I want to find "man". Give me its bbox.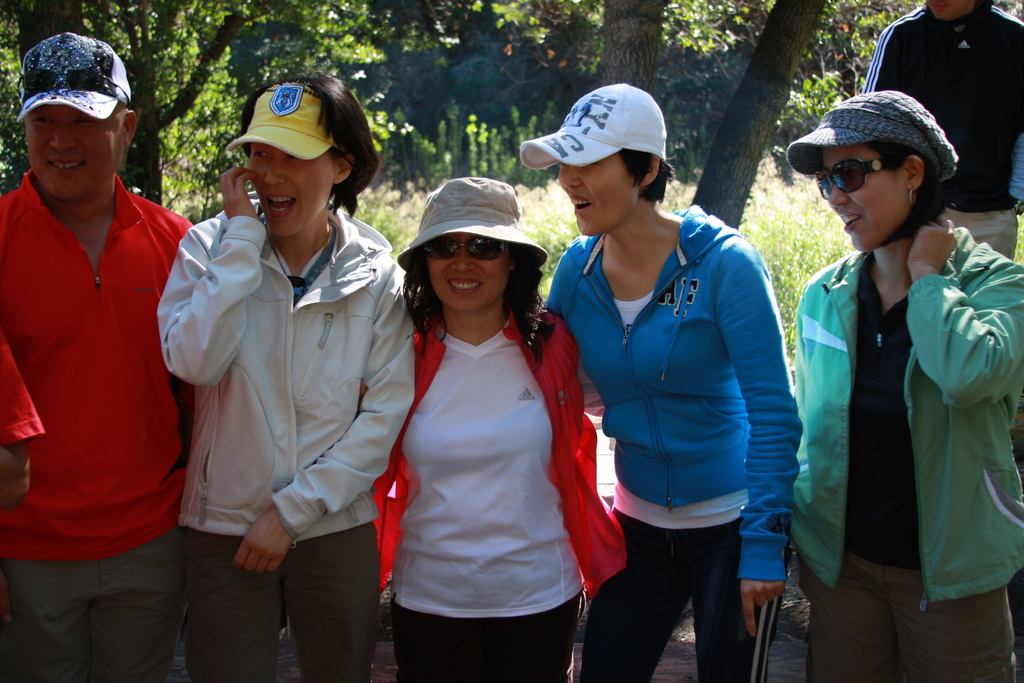
<bbox>0, 21, 201, 669</bbox>.
